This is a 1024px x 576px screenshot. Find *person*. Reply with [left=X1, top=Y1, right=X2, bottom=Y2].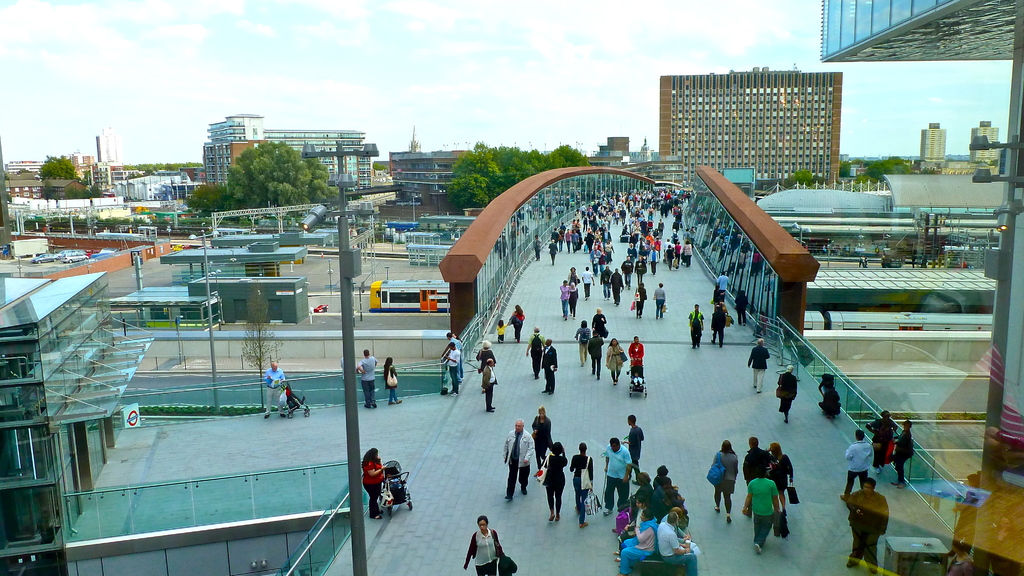
[left=496, top=317, right=505, bottom=341].
